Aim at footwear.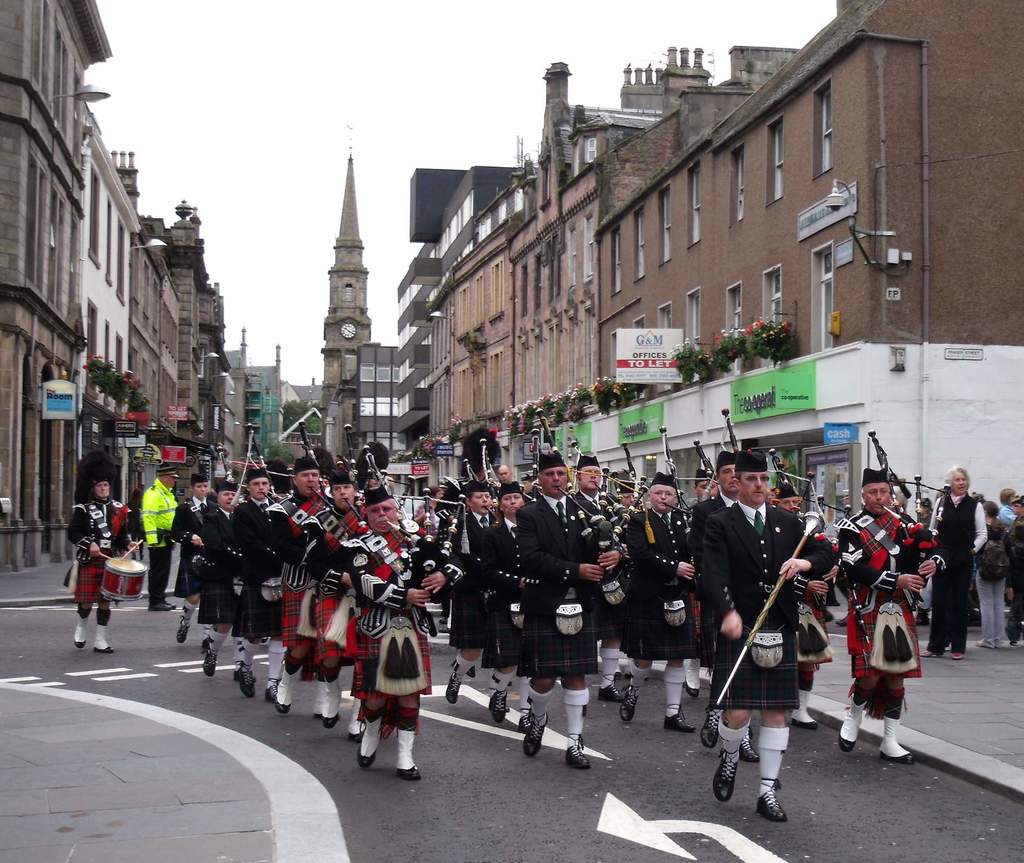
Aimed at x1=235, y1=659, x2=256, y2=699.
